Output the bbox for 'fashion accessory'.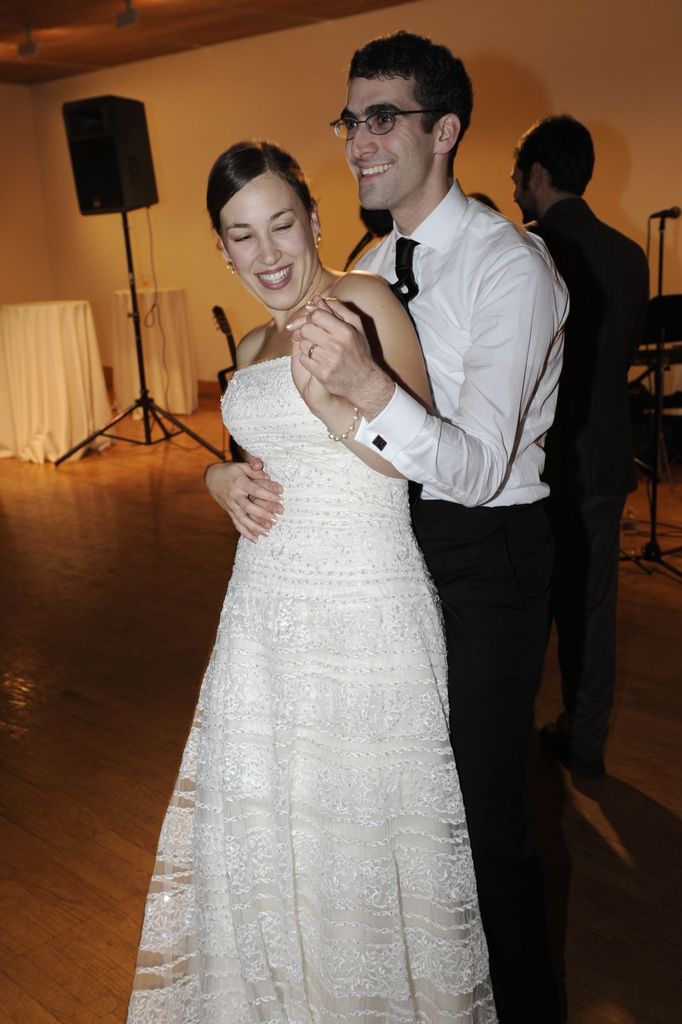
393,240,421,306.
